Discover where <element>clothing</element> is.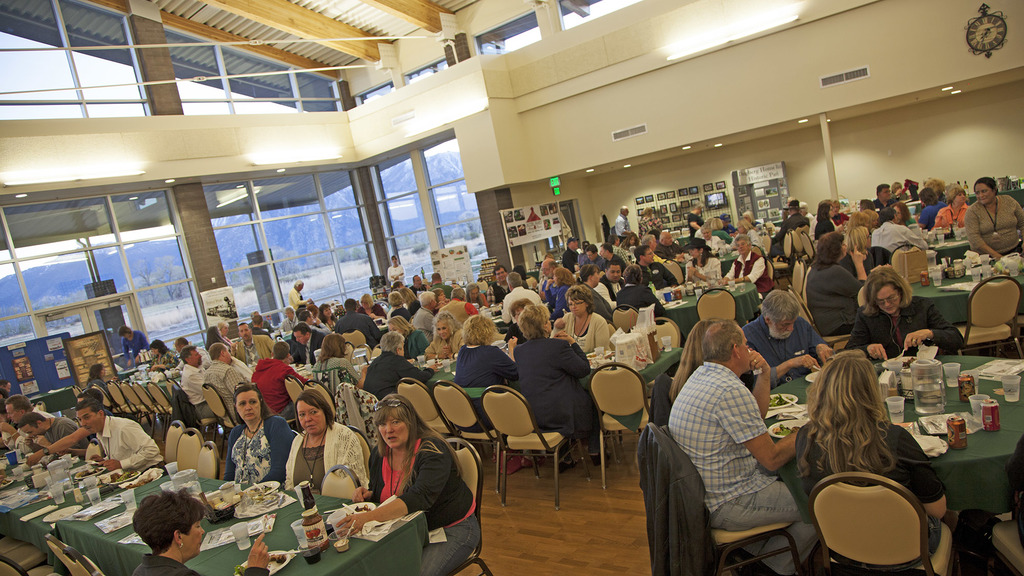
Discovered at <bbox>845, 300, 964, 365</bbox>.
